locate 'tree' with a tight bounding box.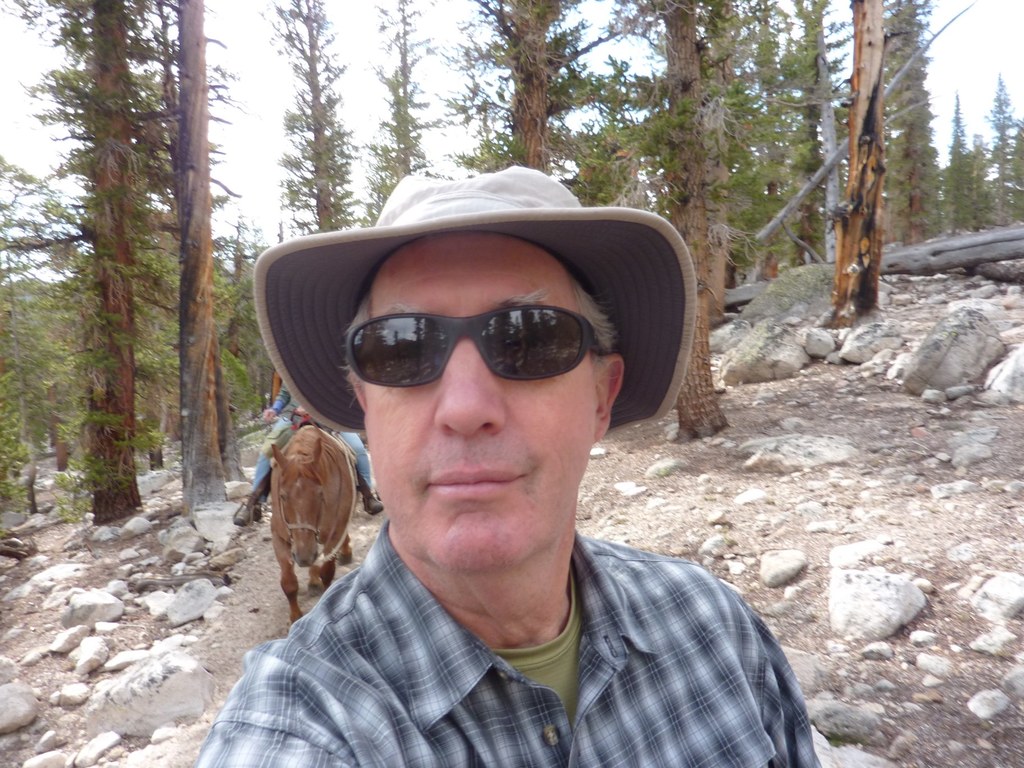
(x1=251, y1=0, x2=362, y2=241).
